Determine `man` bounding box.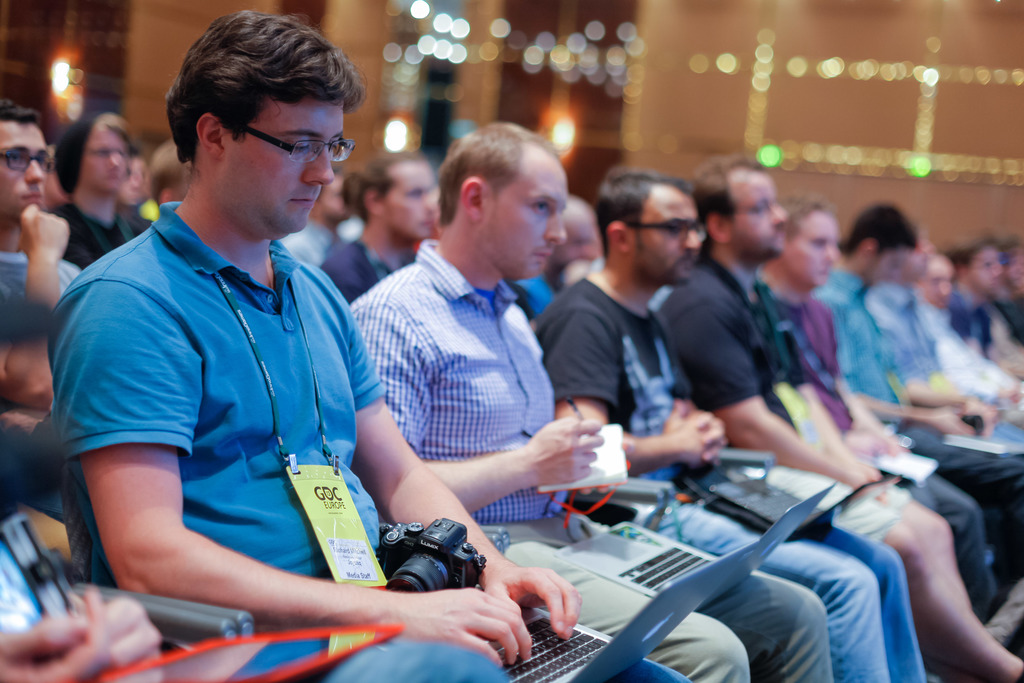
Determined: <region>950, 212, 1018, 372</region>.
